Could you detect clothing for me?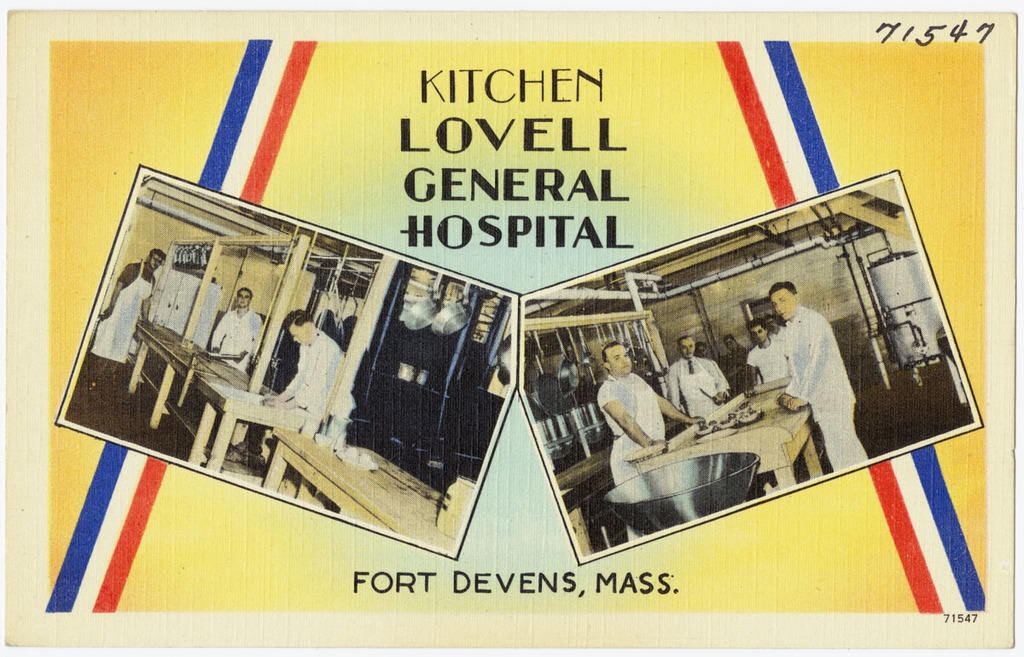
Detection result: pyautogui.locateOnScreen(730, 350, 760, 388).
